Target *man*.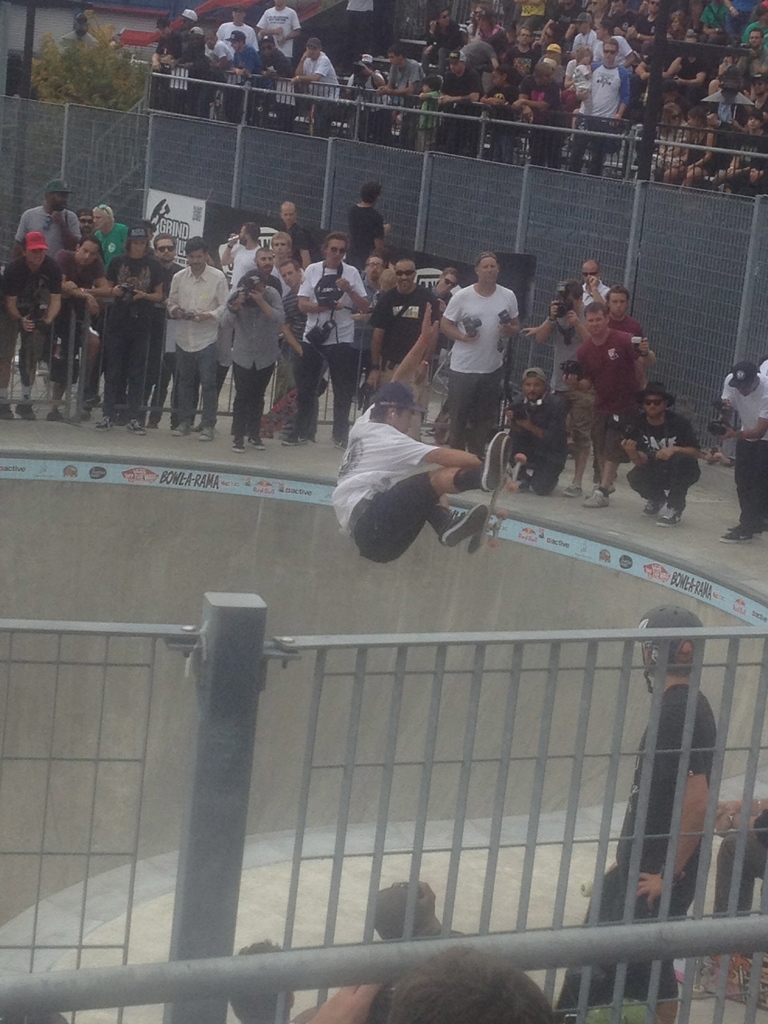
Target region: pyautogui.locateOnScreen(15, 180, 81, 257).
